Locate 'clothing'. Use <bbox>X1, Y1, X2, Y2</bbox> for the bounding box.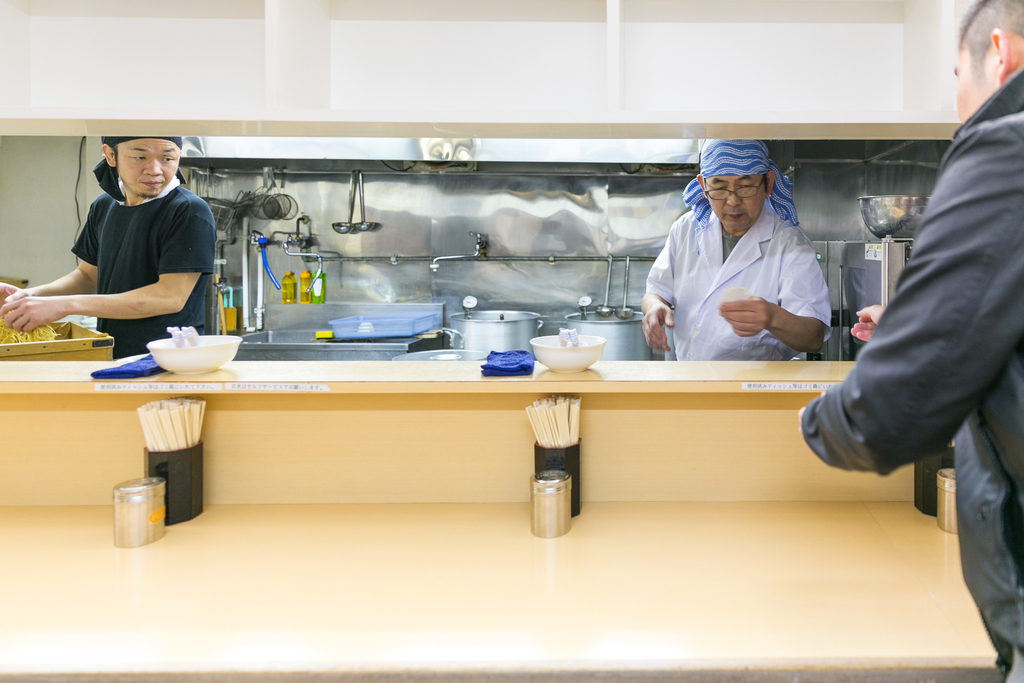
<bbox>803, 71, 1023, 682</bbox>.
